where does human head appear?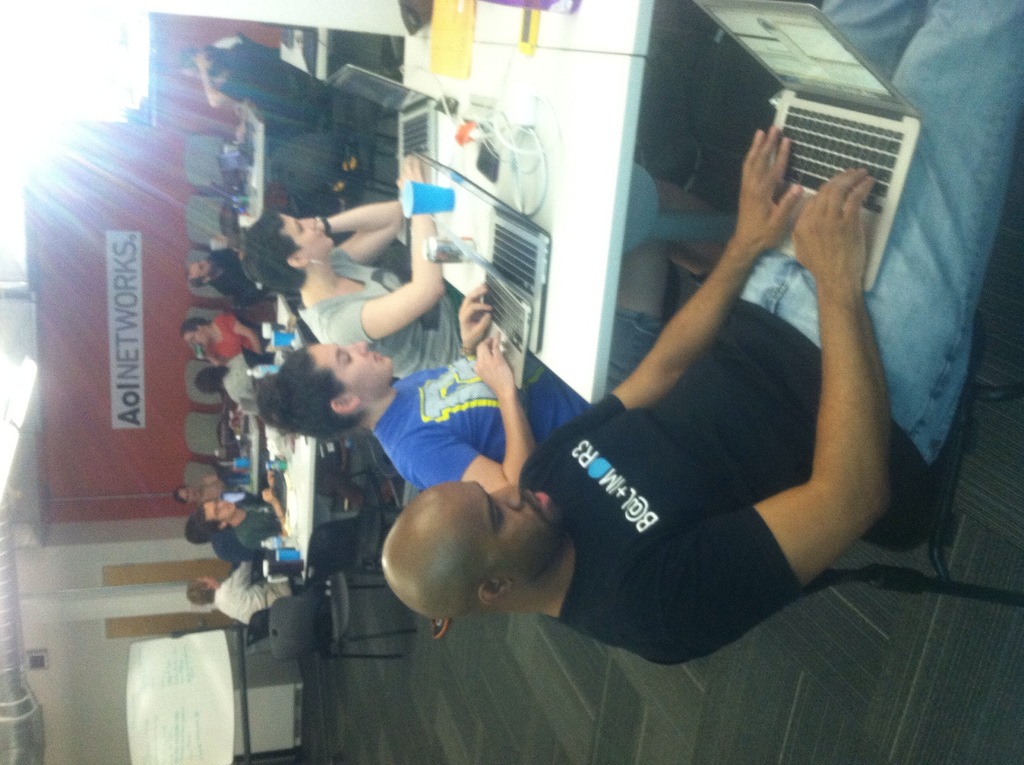
Appears at x1=173 y1=487 x2=202 y2=503.
